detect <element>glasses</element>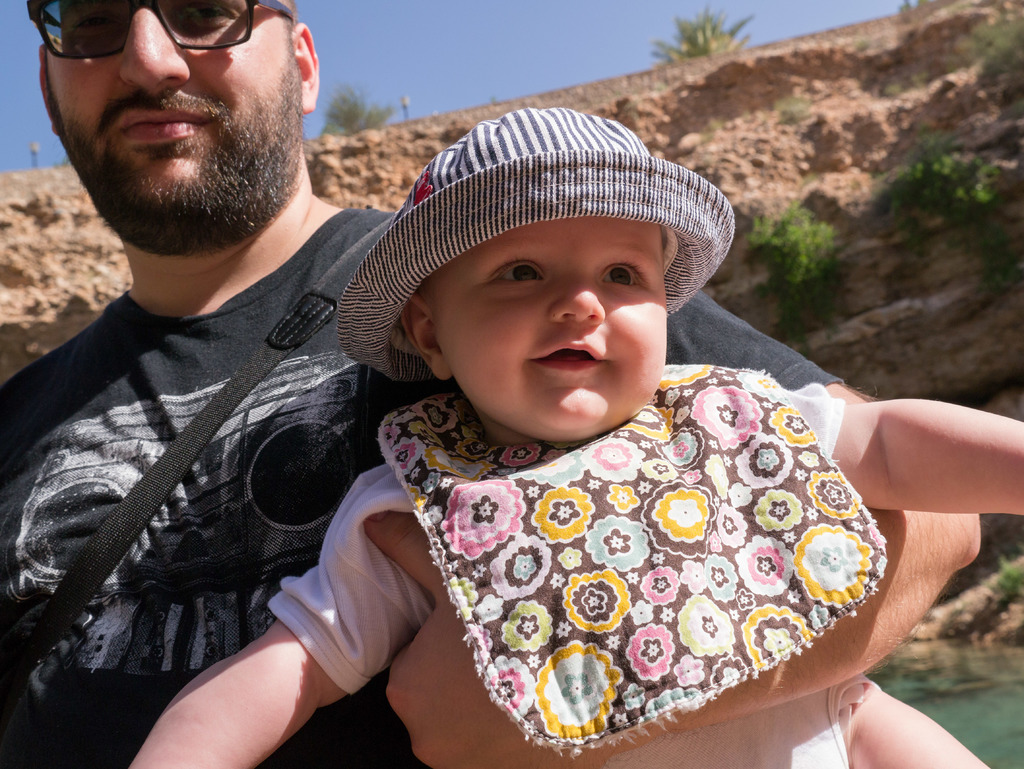
rect(90, 9, 276, 61)
